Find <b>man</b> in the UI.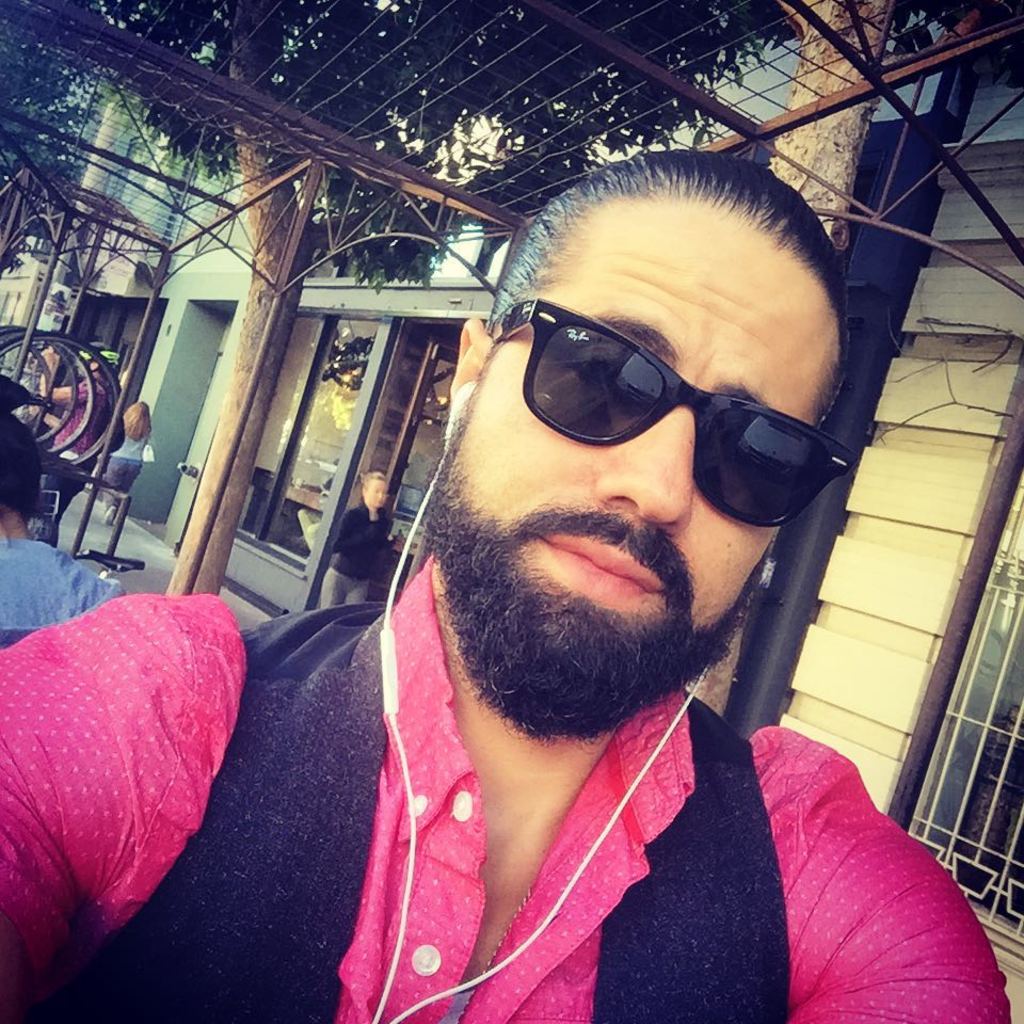
UI element at [left=147, top=131, right=993, bottom=1013].
